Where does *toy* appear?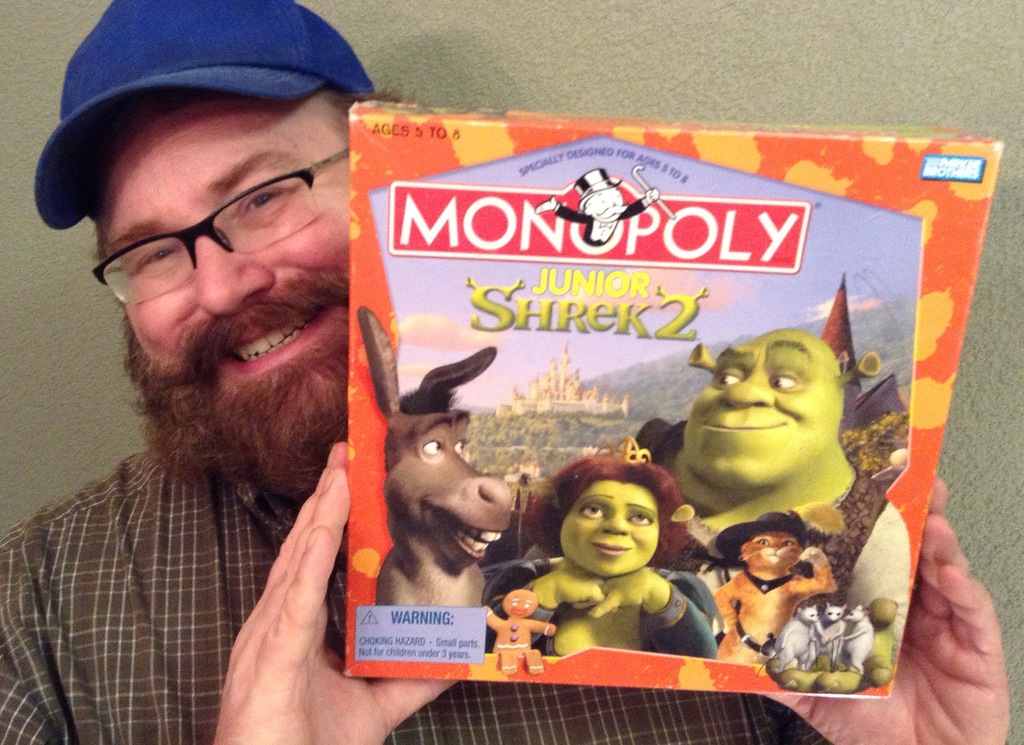
Appears at left=678, top=335, right=835, bottom=540.
